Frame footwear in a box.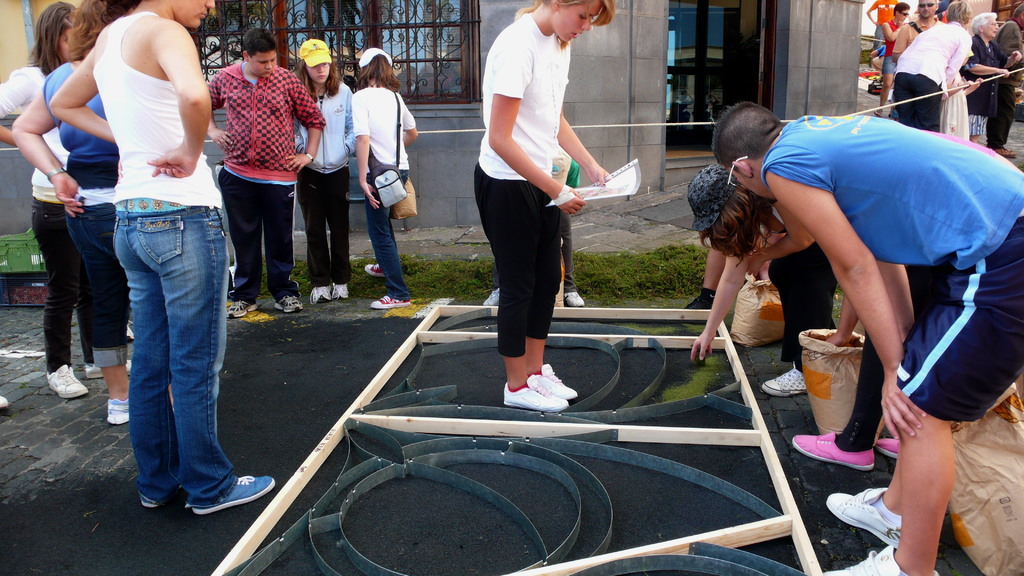
x1=827, y1=488, x2=903, y2=546.
